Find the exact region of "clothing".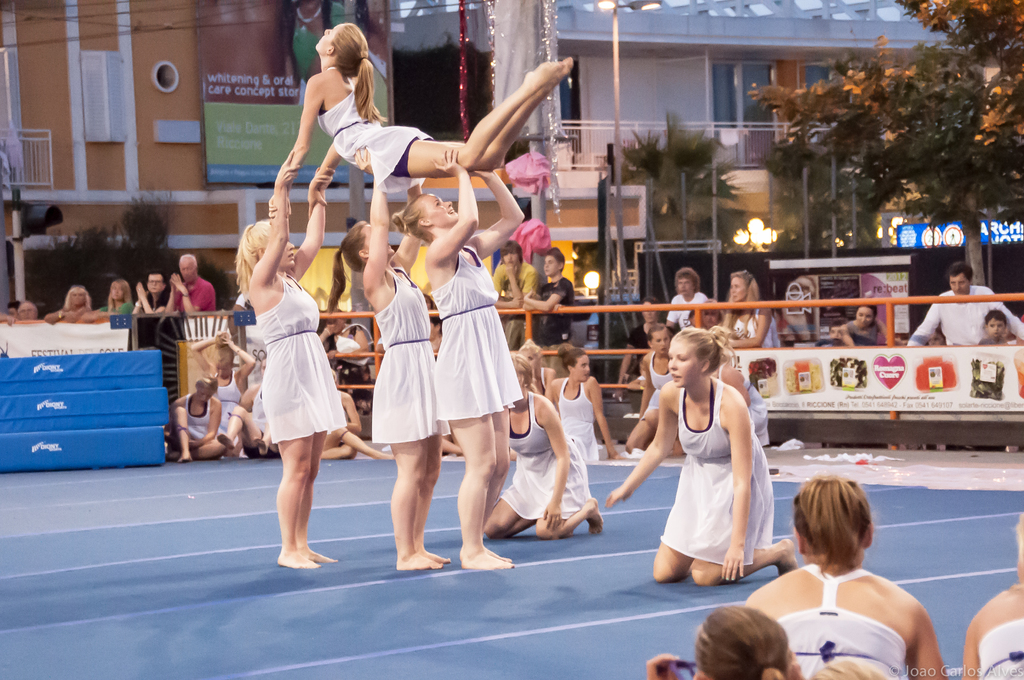
Exact region: 909, 287, 1023, 344.
